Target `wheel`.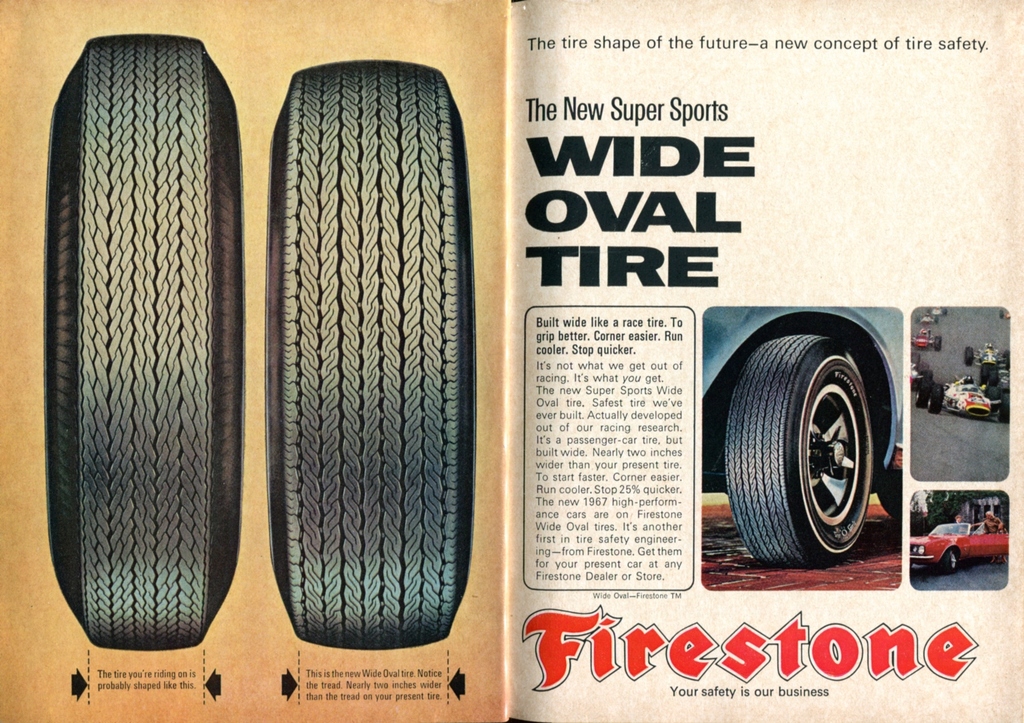
Target region: 1000:392:1010:423.
